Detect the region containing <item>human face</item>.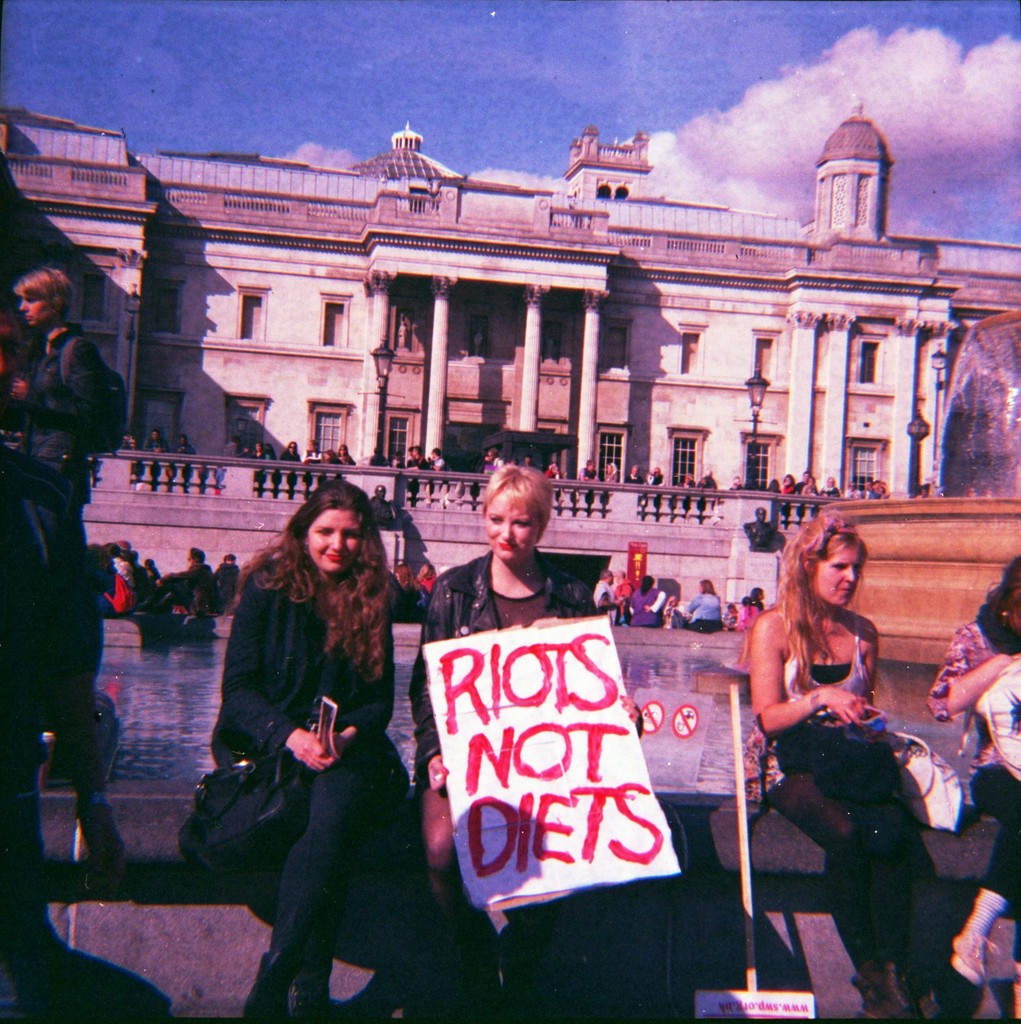
bbox(313, 512, 364, 577).
